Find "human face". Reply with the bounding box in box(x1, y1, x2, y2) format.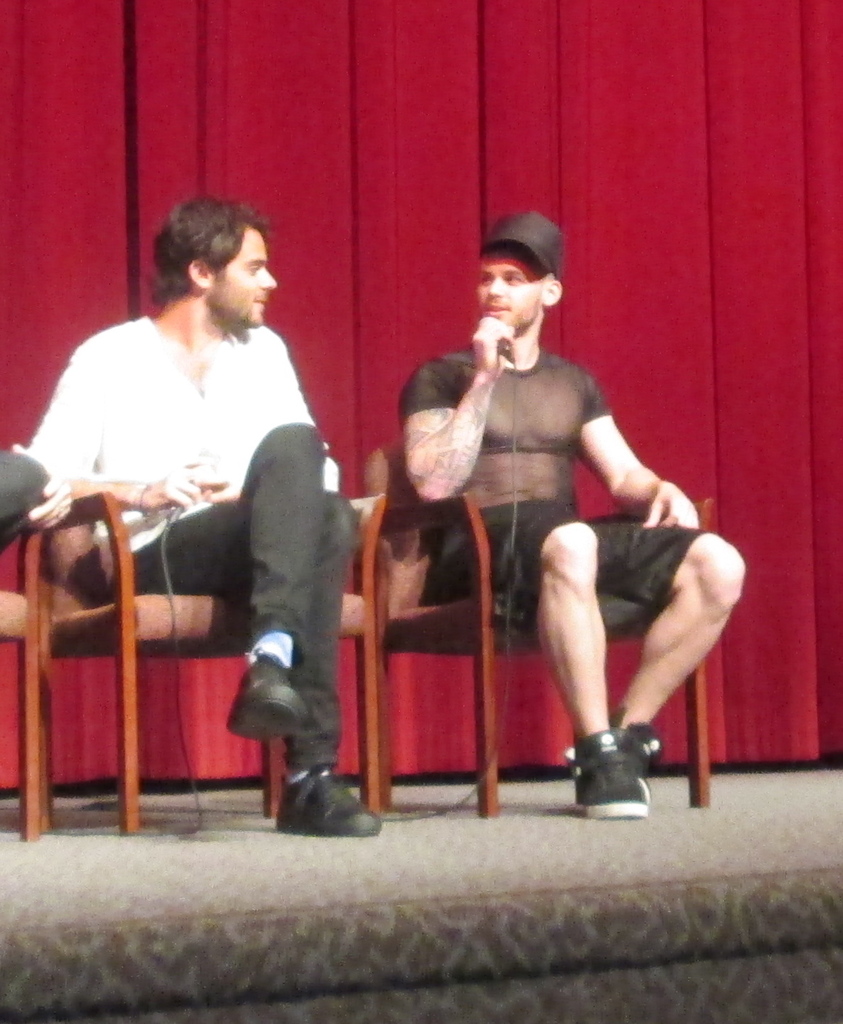
box(217, 234, 284, 327).
